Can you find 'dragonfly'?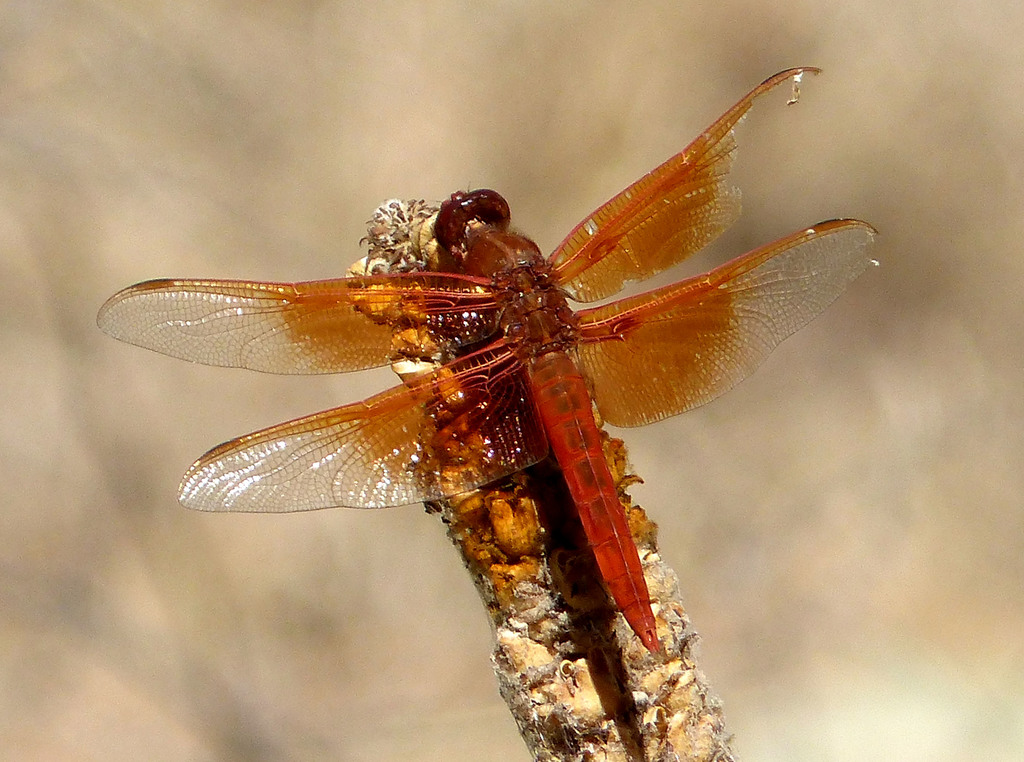
Yes, bounding box: bbox=(95, 68, 879, 658).
